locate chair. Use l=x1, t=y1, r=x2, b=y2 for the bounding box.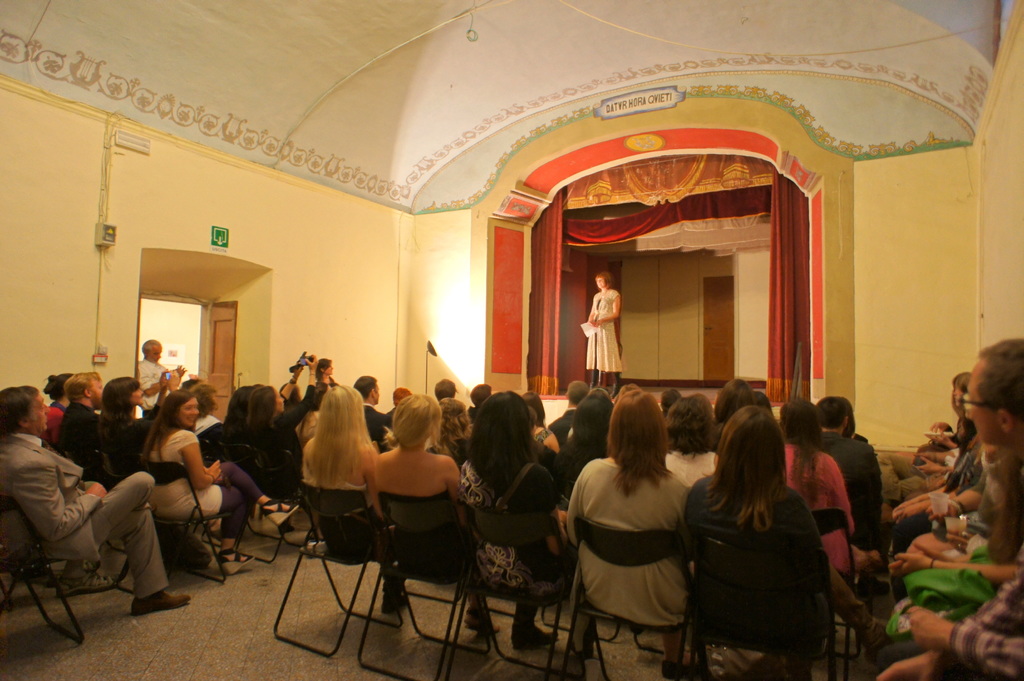
l=803, t=507, r=863, b=680.
